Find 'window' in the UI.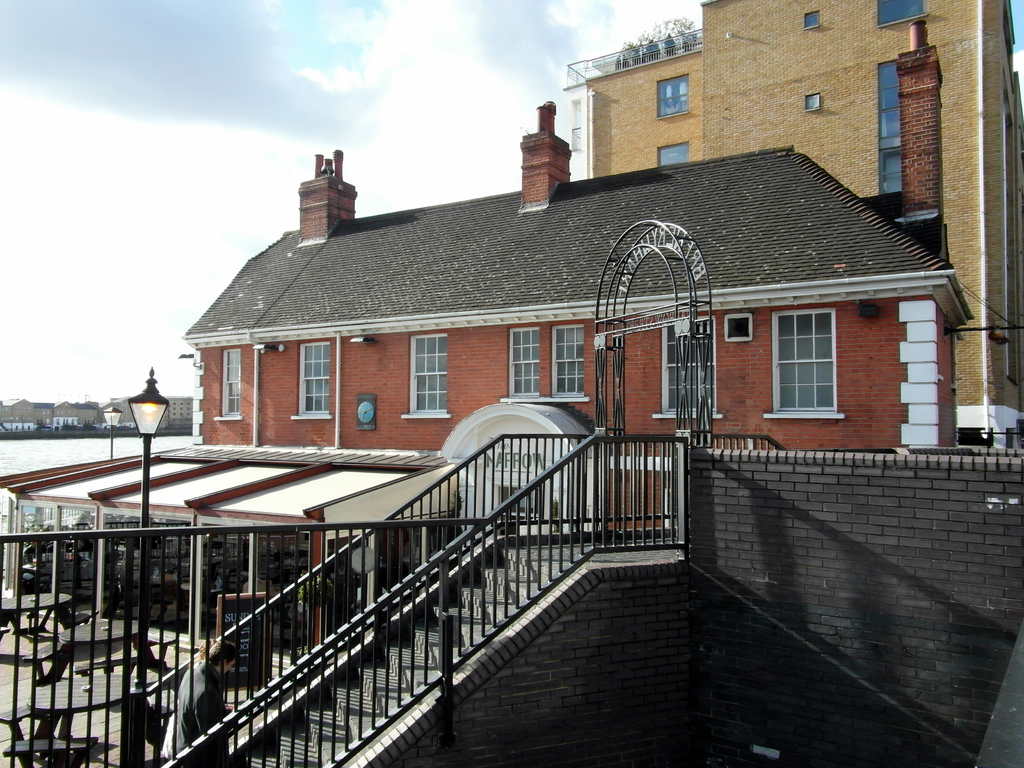
UI element at left=220, top=351, right=243, bottom=422.
